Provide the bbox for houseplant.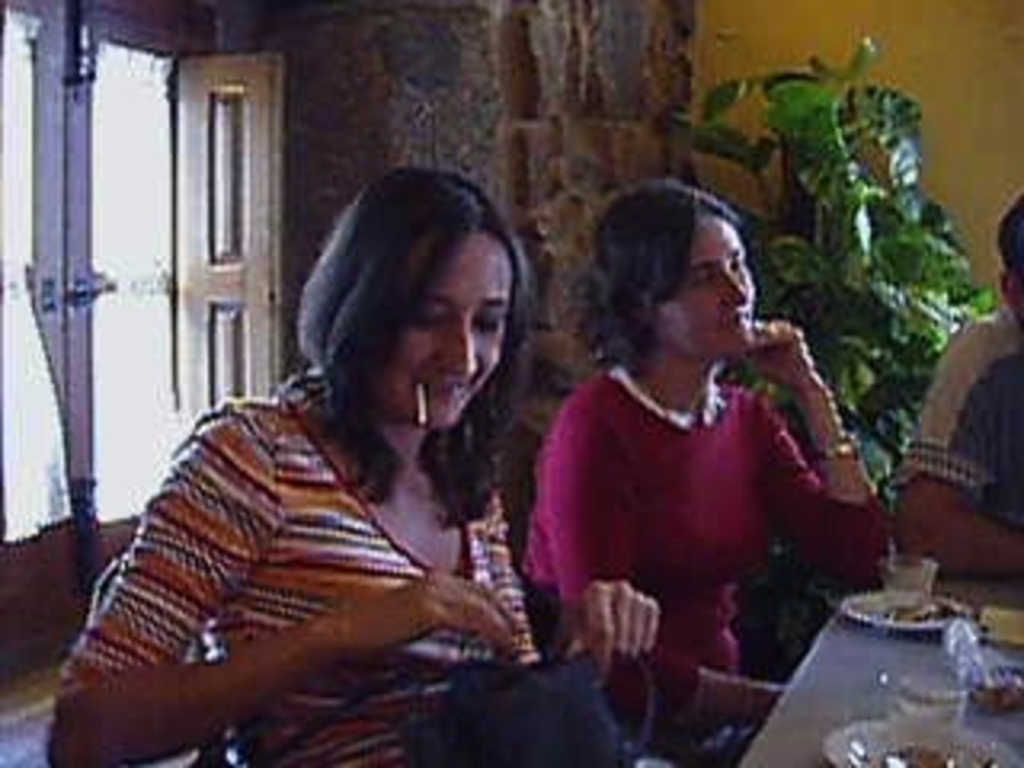
detection(630, 22, 1005, 531).
